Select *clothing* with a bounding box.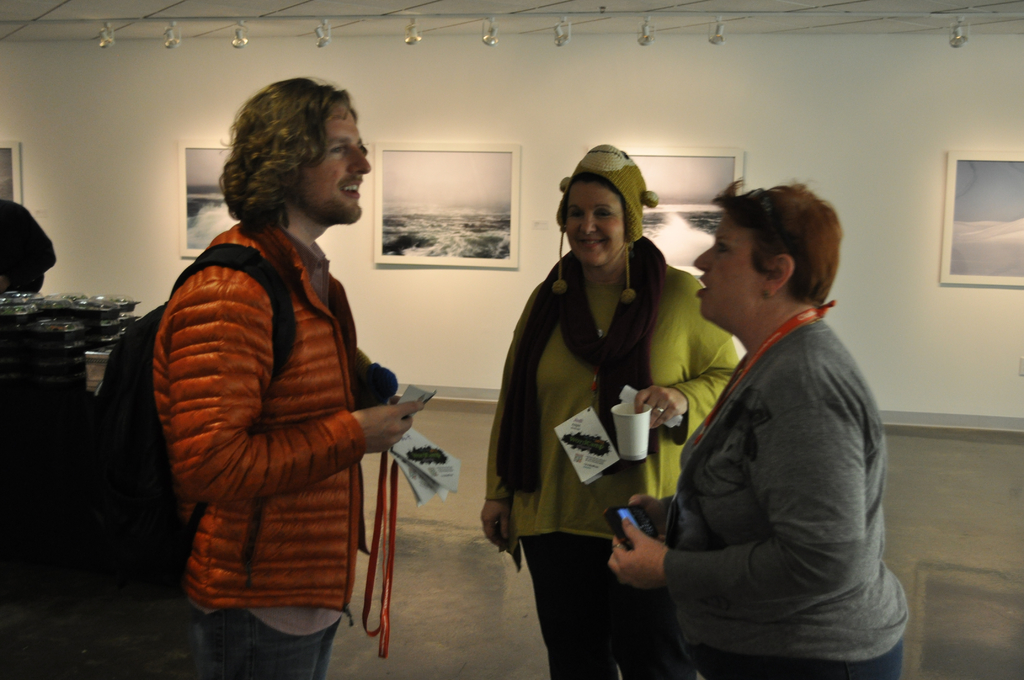
<box>642,236,911,676</box>.
